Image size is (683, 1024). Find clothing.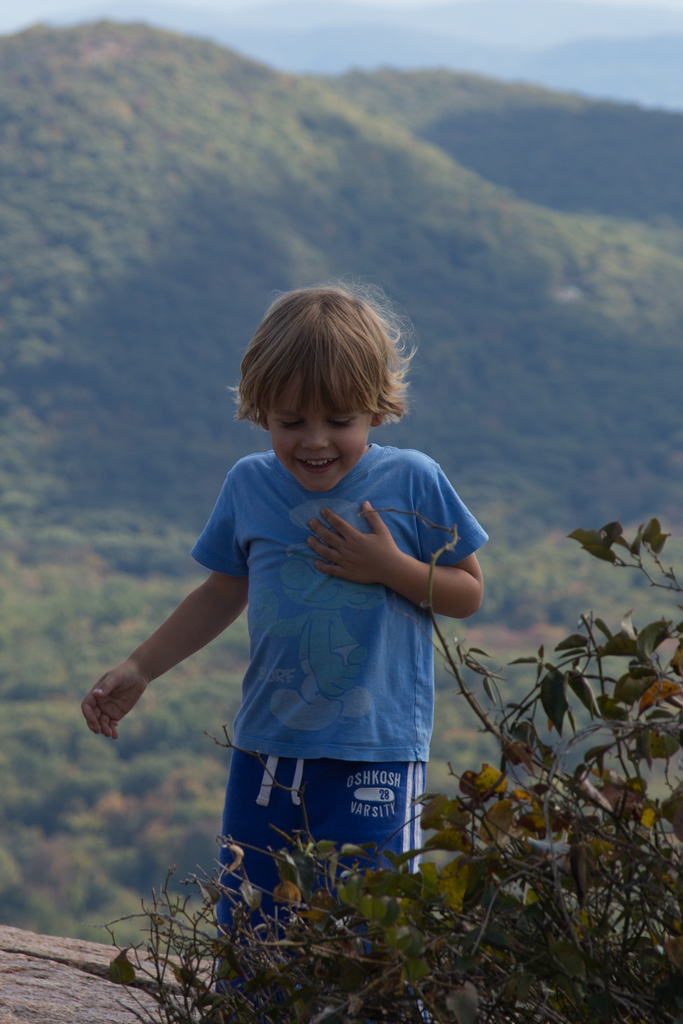
locate(152, 500, 438, 885).
